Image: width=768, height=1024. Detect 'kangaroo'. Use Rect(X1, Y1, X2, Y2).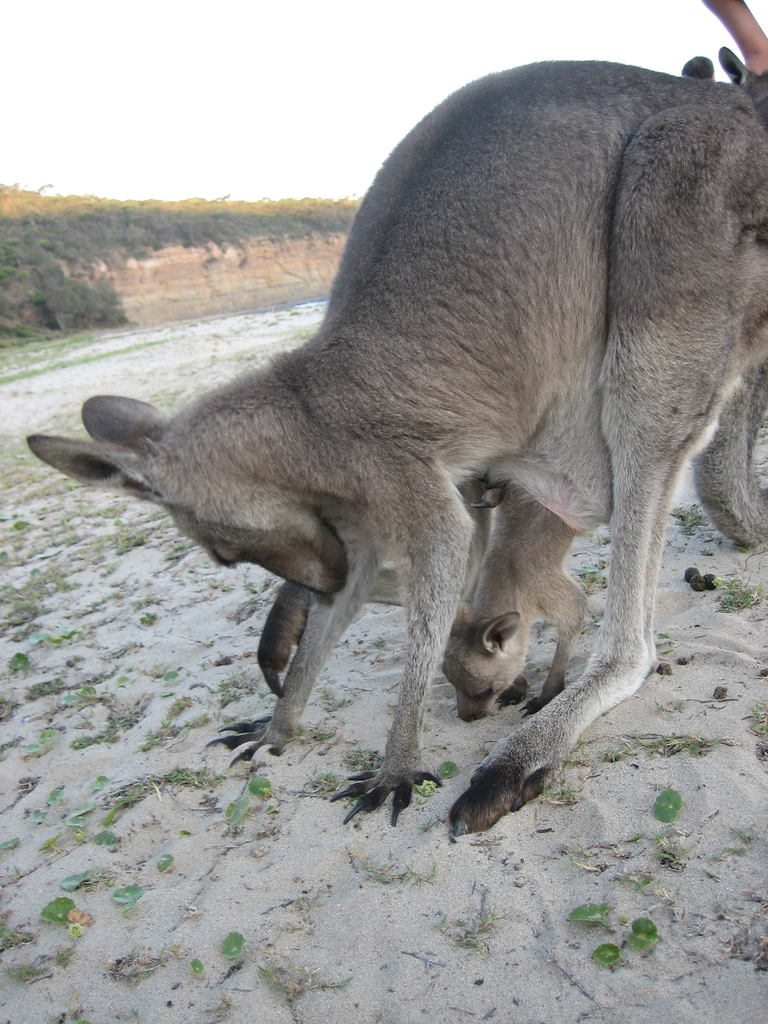
Rect(444, 481, 584, 719).
